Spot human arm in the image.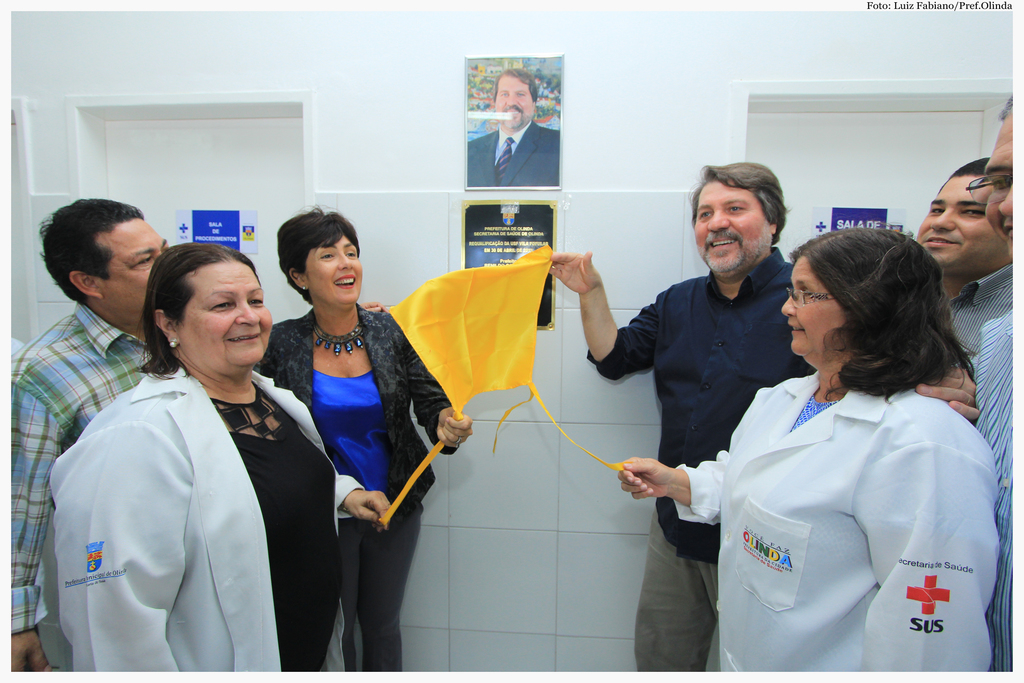
human arm found at 561:272:646:366.
